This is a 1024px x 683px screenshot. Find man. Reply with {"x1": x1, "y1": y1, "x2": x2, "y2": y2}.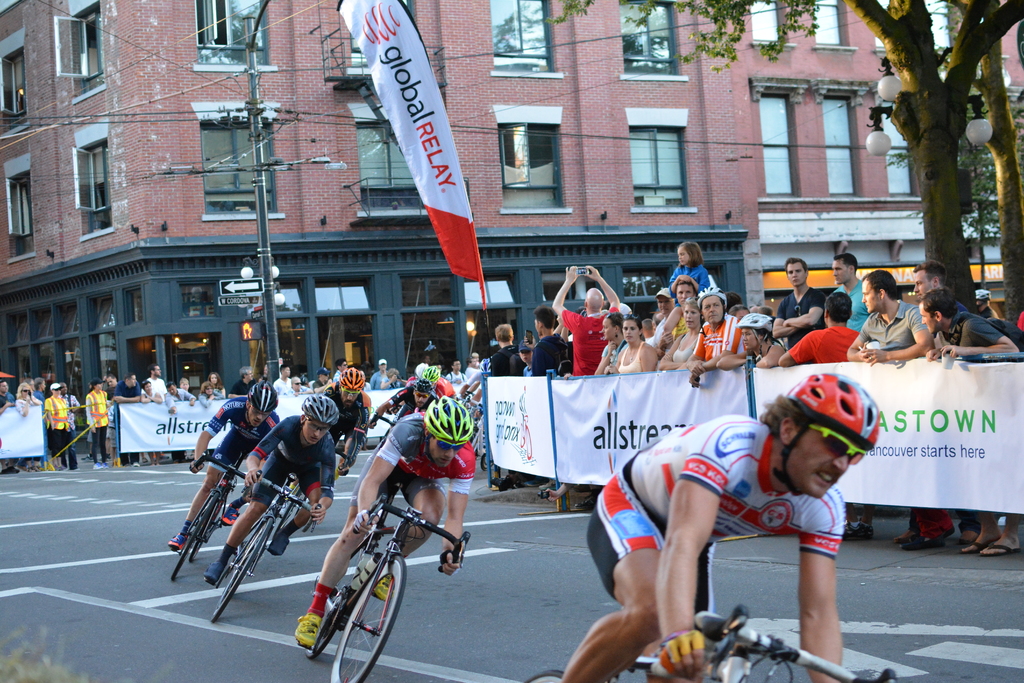
{"x1": 103, "y1": 372, "x2": 118, "y2": 393}.
